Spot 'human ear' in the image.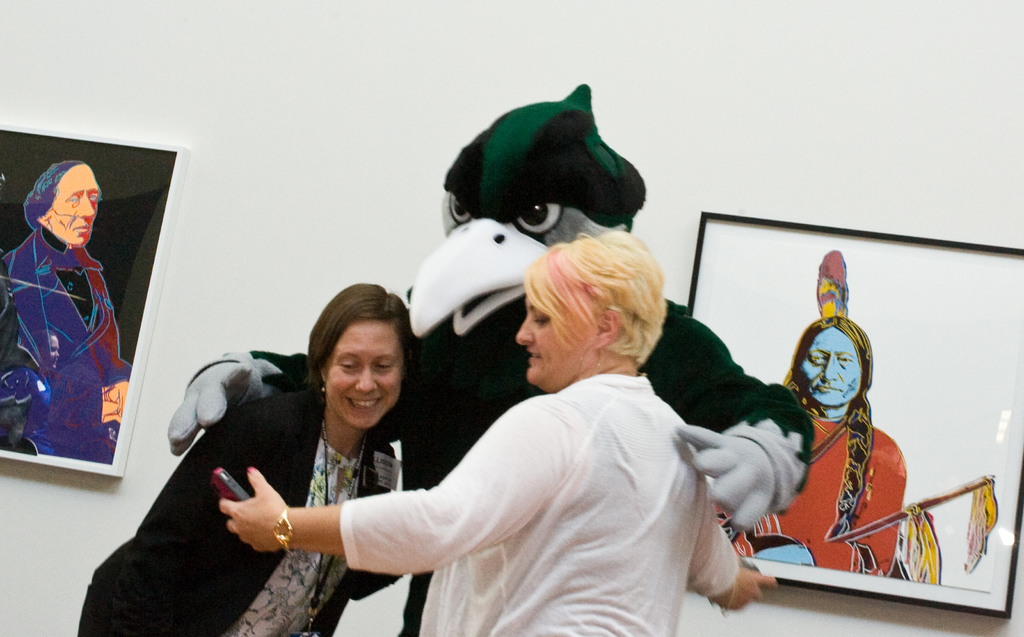
'human ear' found at select_region(595, 311, 616, 349).
